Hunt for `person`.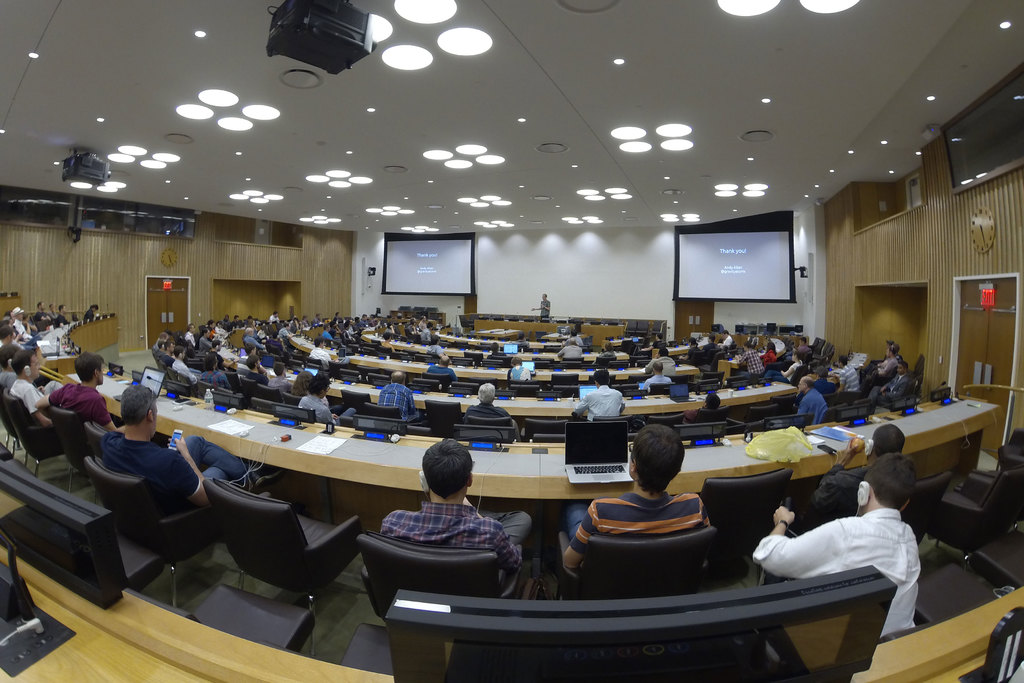
Hunted down at x1=650, y1=362, x2=673, y2=386.
